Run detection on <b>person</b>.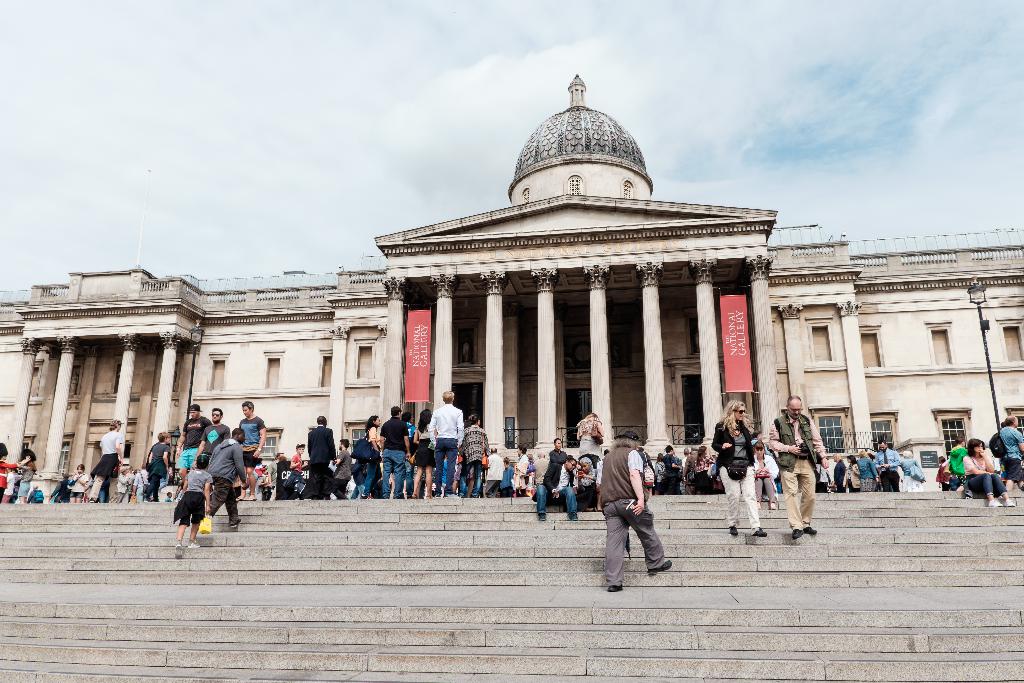
Result: 681/447/690/469.
